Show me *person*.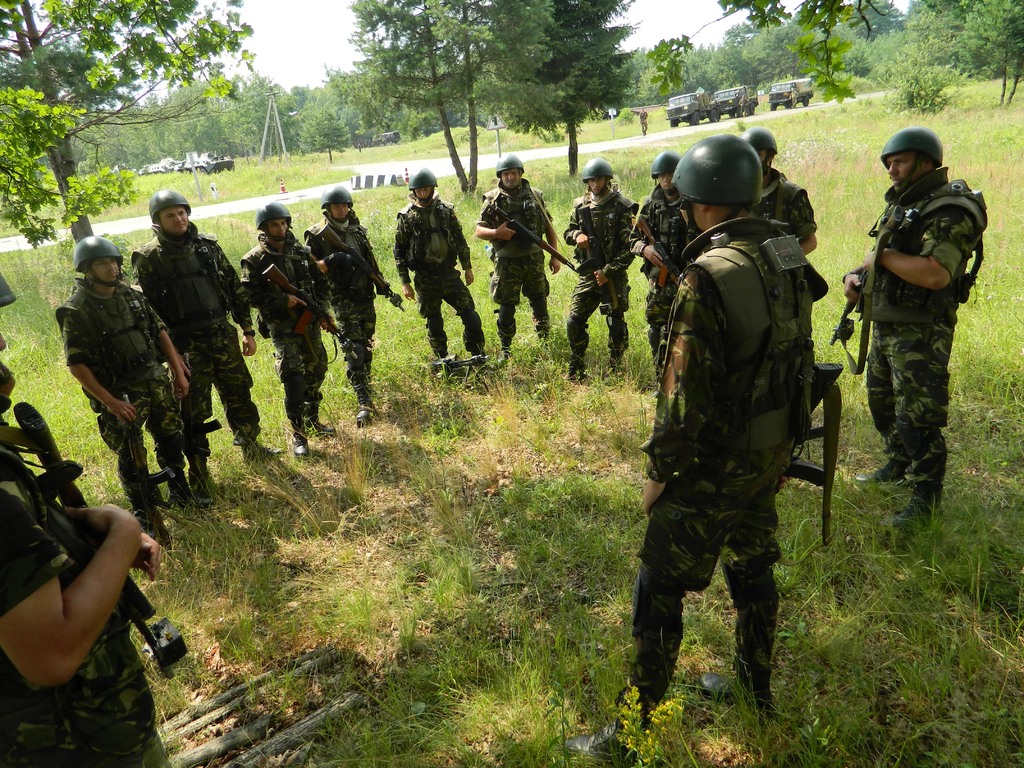
*person* is here: Rect(242, 204, 329, 460).
